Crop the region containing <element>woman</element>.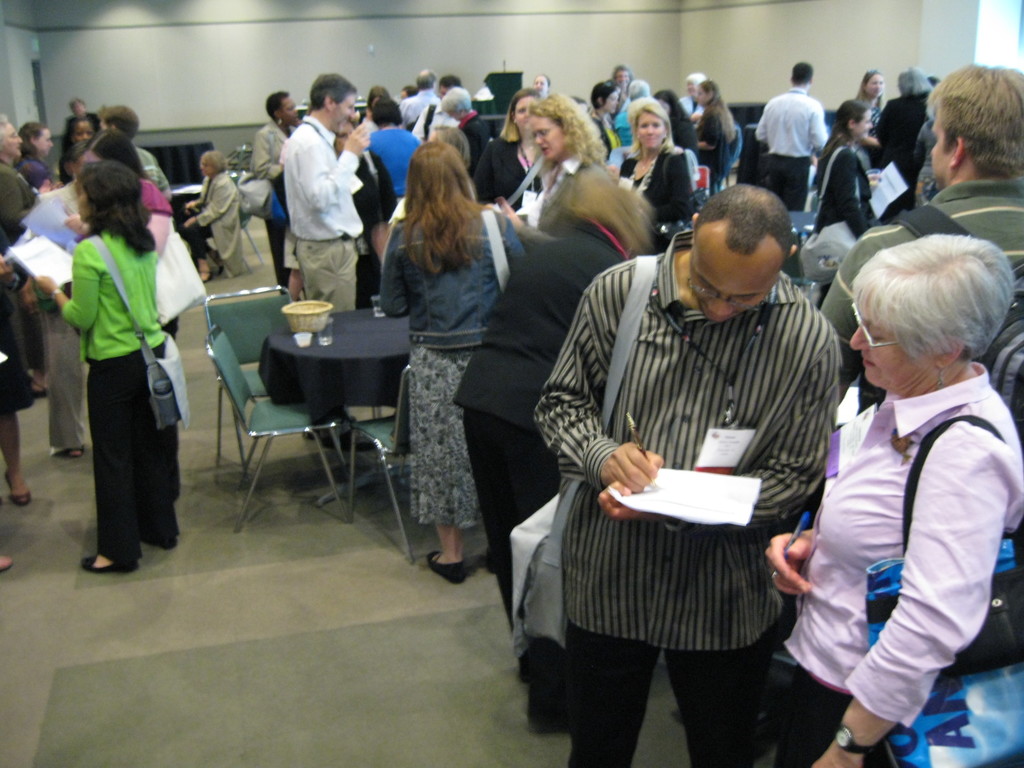
Crop region: 17, 125, 49, 189.
